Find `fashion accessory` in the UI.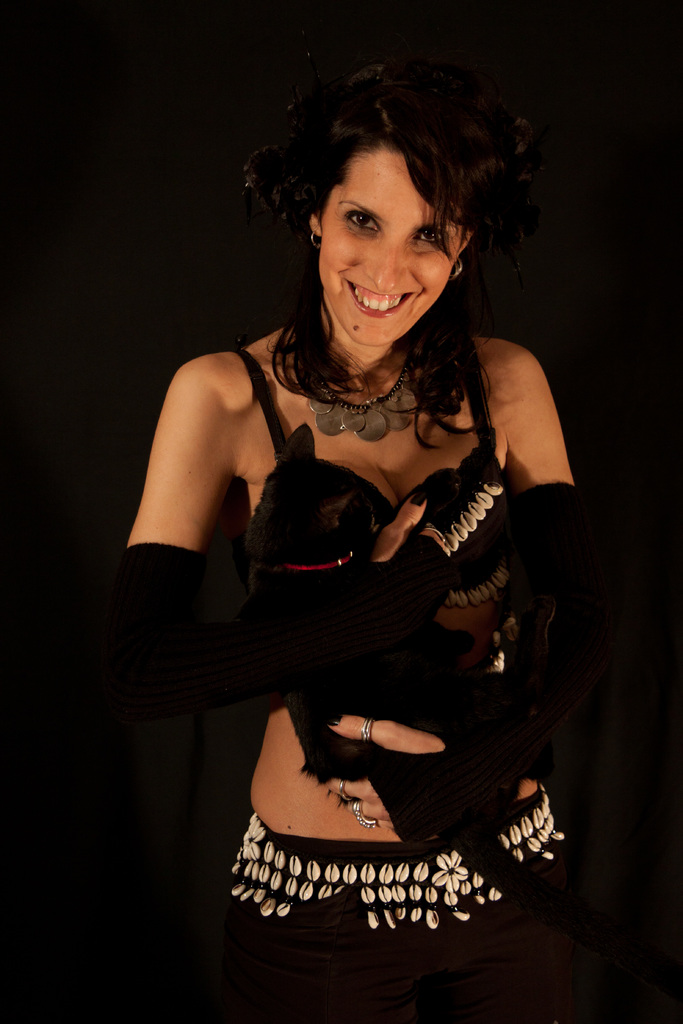
UI element at (338,775,357,803).
